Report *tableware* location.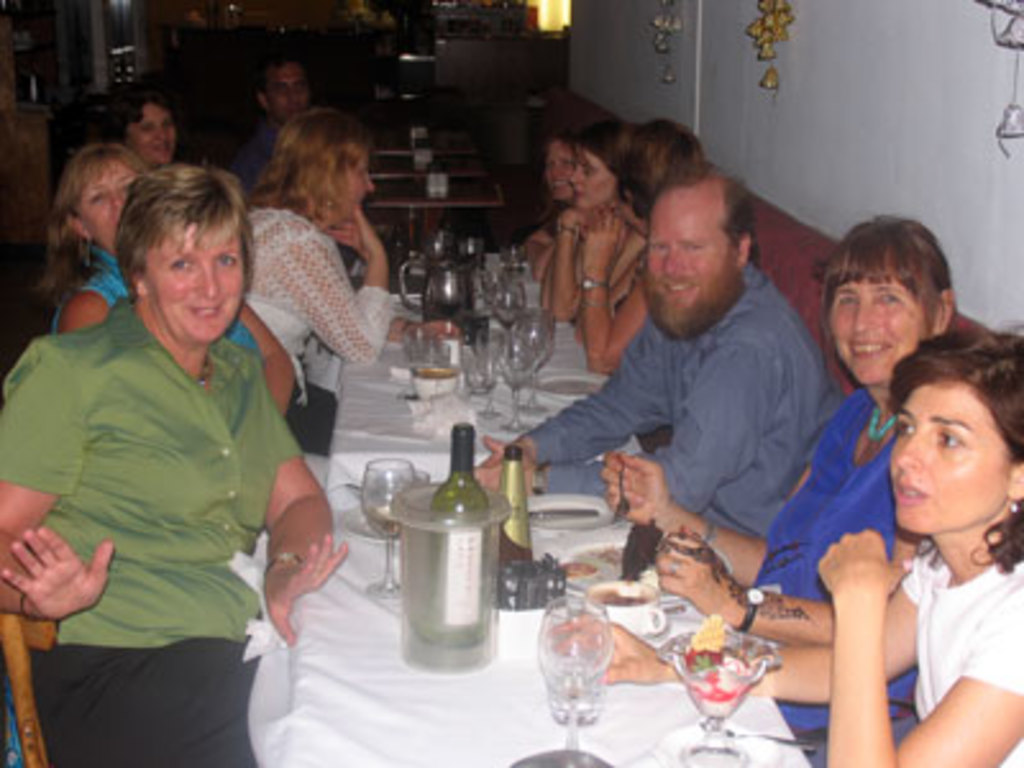
Report: left=648, top=627, right=783, bottom=765.
